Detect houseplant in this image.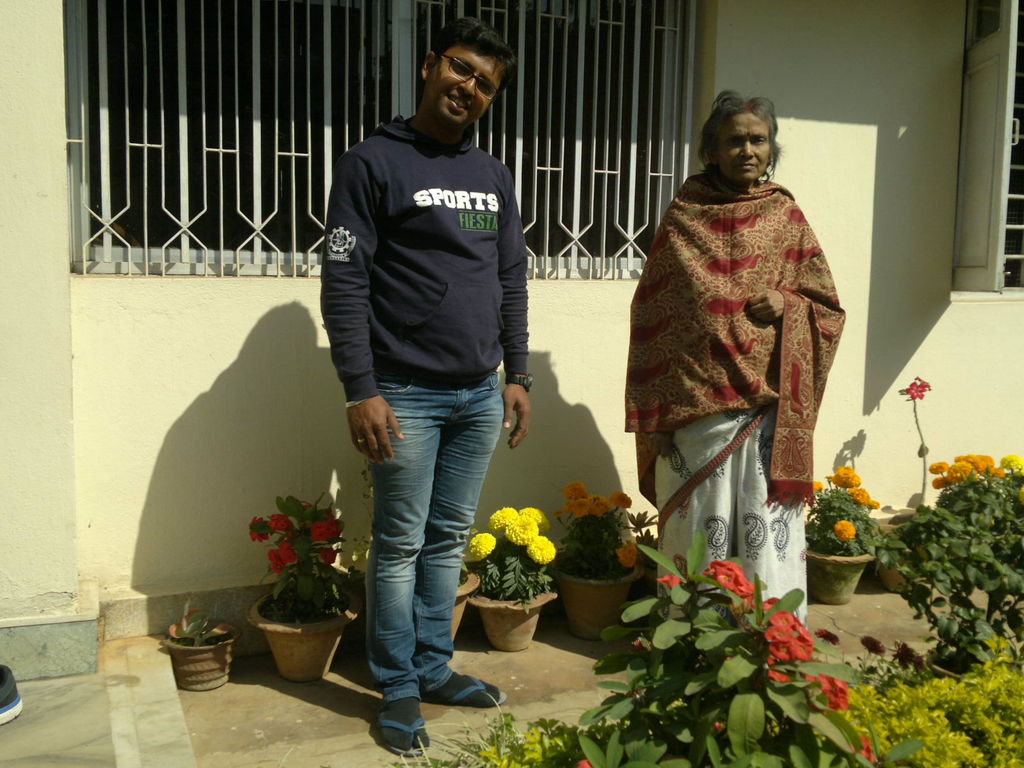
Detection: x1=872 y1=371 x2=941 y2=594.
